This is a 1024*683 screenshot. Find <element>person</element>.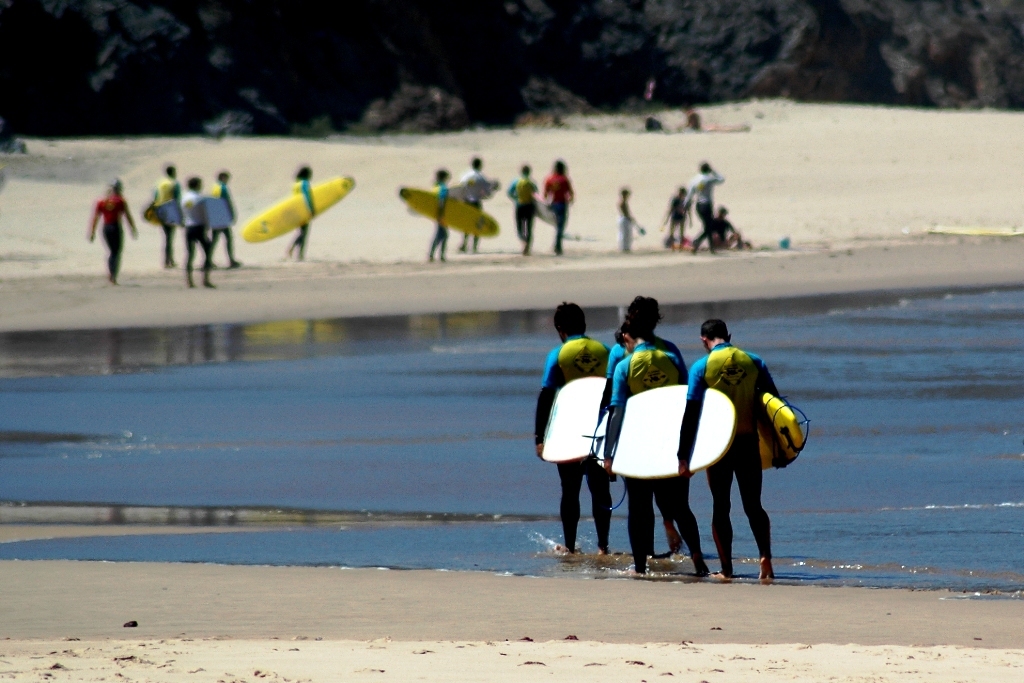
Bounding box: 151 166 180 272.
